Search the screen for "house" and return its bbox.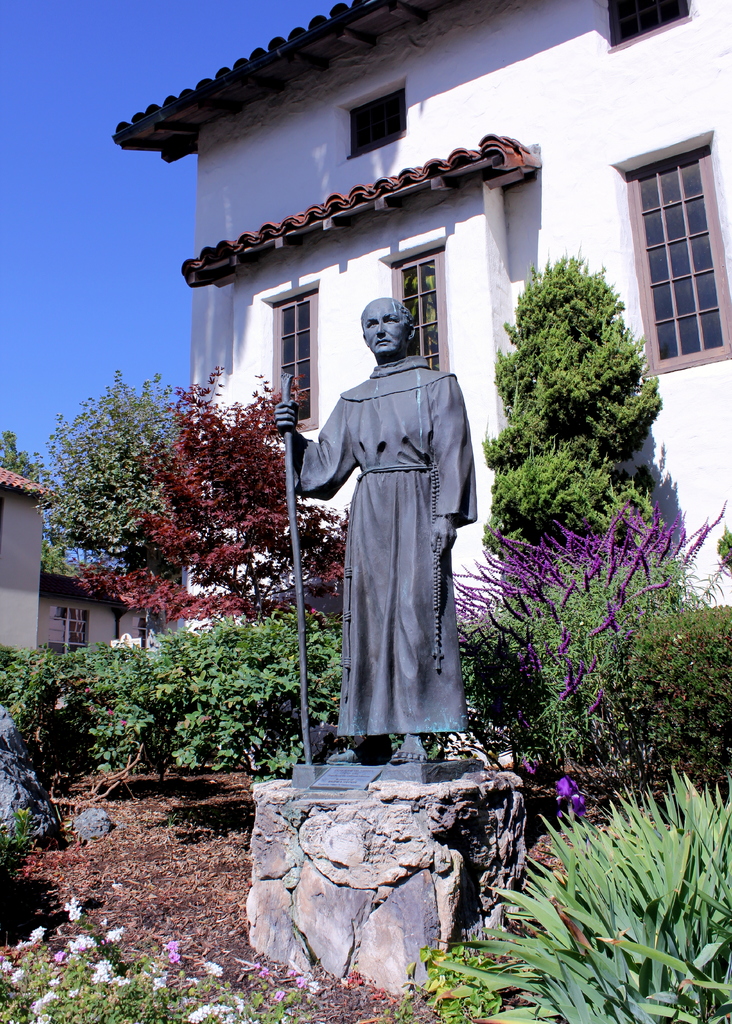
Found: 0,468,142,684.
